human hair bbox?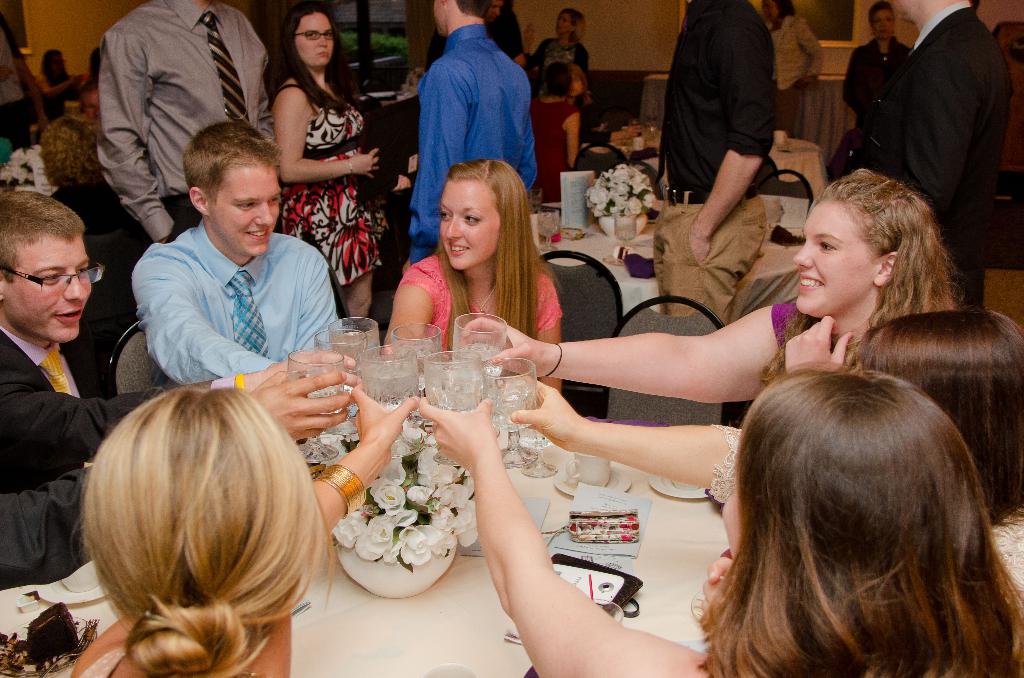
[769, 0, 799, 19]
